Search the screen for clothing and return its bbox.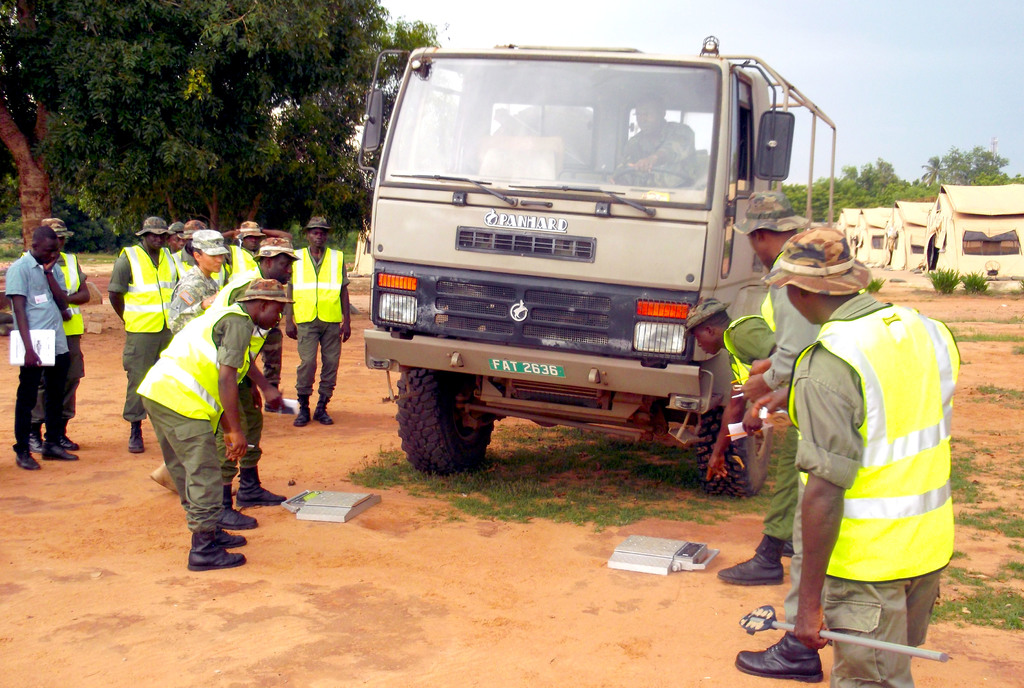
Found: bbox=[620, 117, 698, 185].
